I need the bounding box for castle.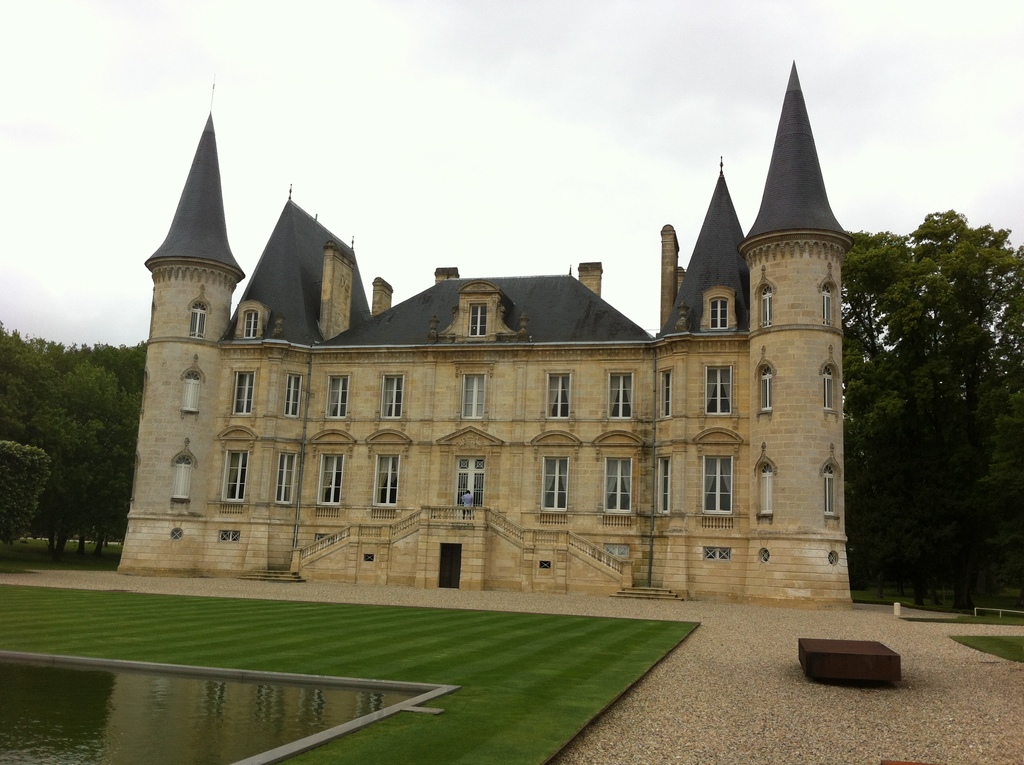
Here it is: region(115, 58, 858, 613).
